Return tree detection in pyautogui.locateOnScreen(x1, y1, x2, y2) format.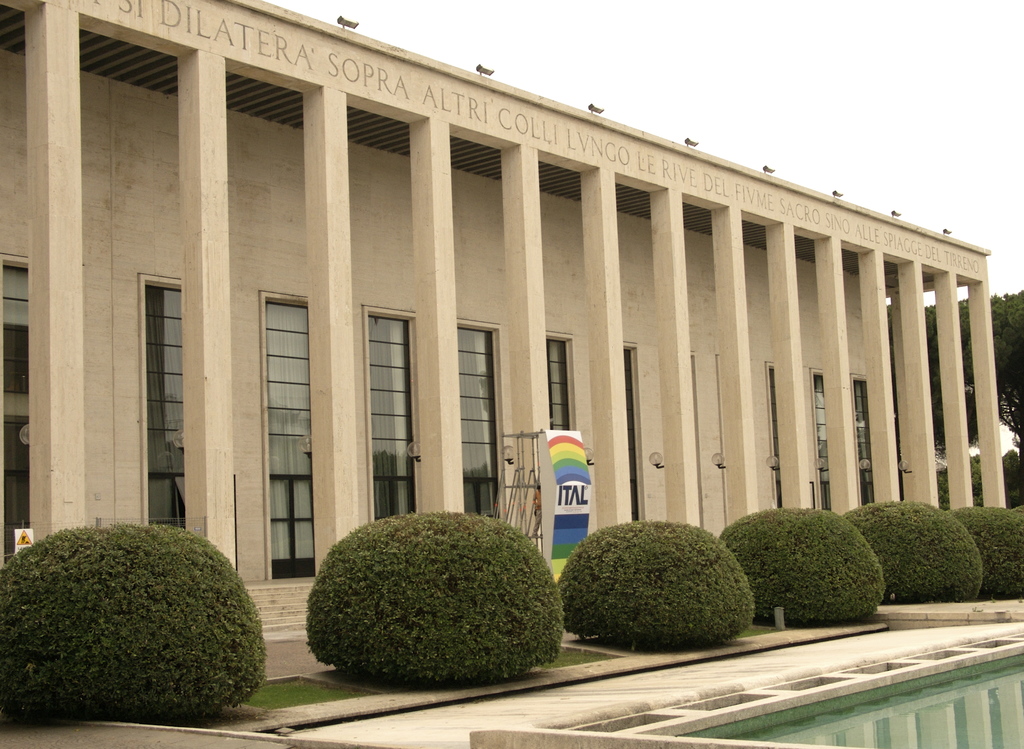
pyautogui.locateOnScreen(725, 504, 886, 622).
